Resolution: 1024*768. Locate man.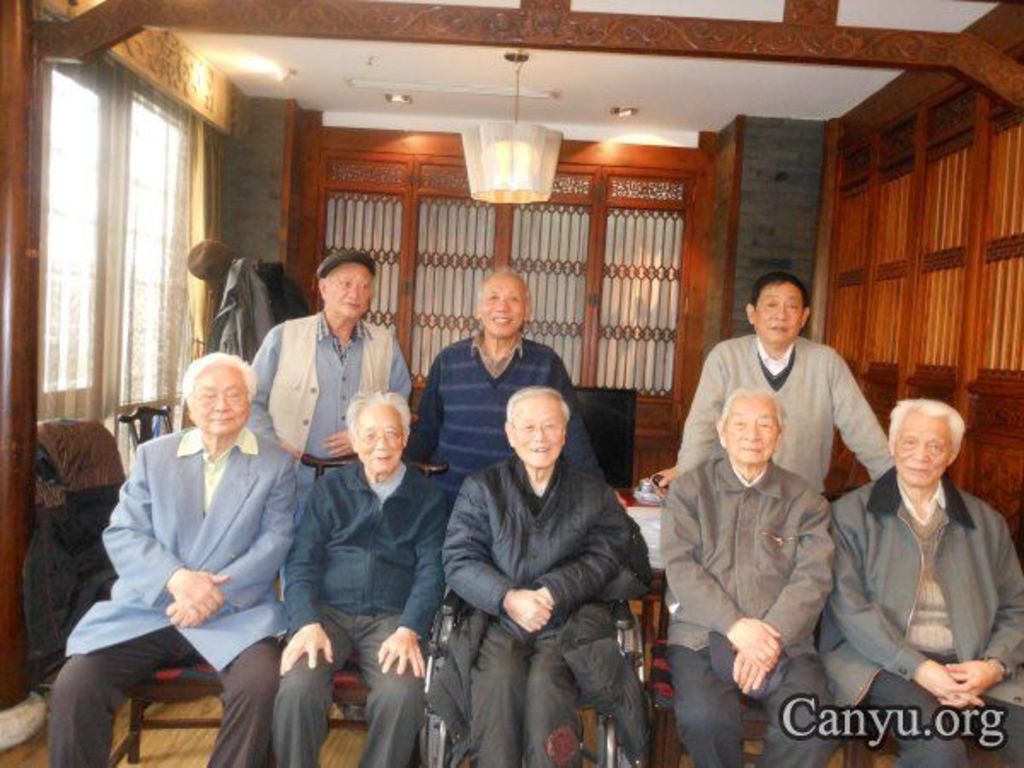
select_region(666, 387, 840, 766).
